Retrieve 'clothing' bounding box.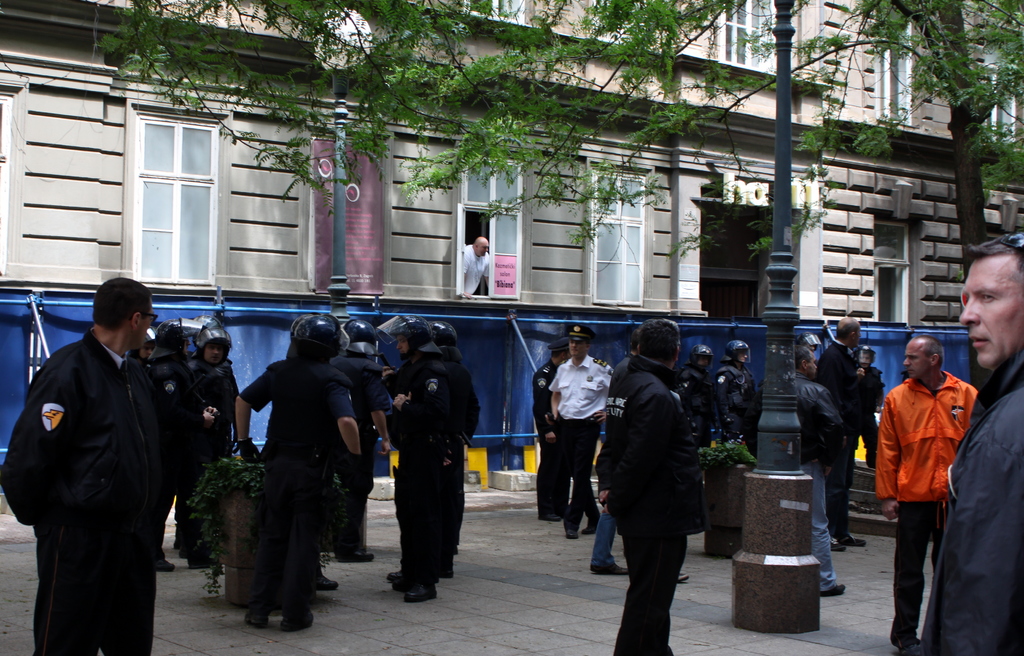
Bounding box: 531:360:572:509.
